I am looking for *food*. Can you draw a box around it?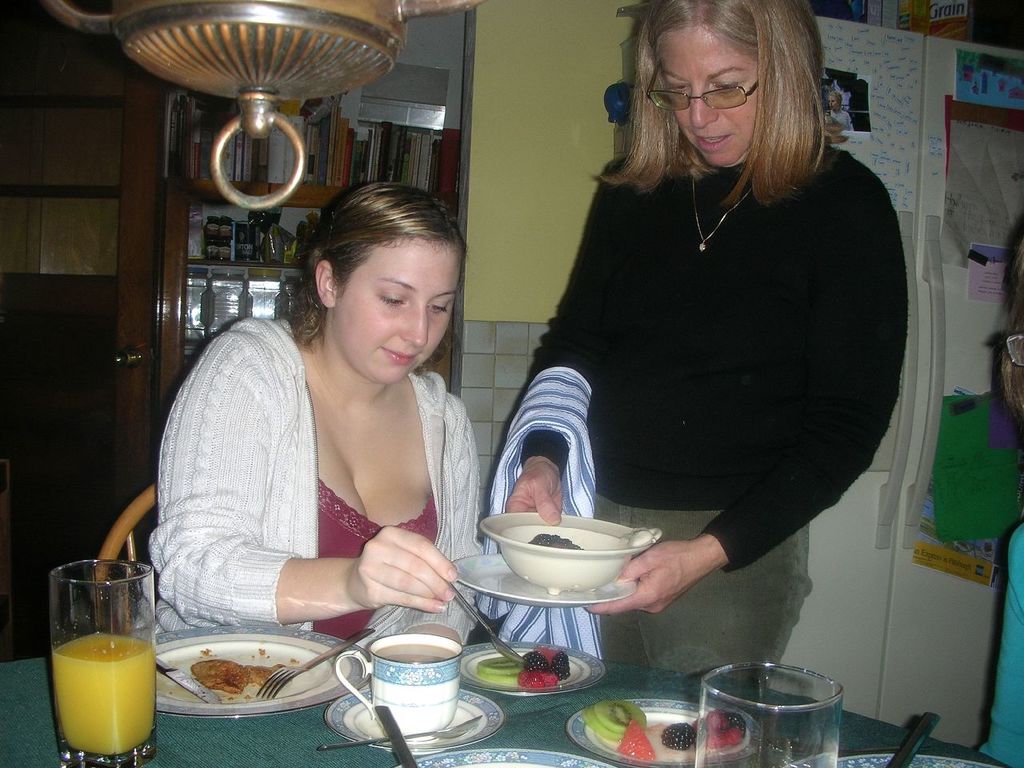
Sure, the bounding box is <box>531,524,591,554</box>.
